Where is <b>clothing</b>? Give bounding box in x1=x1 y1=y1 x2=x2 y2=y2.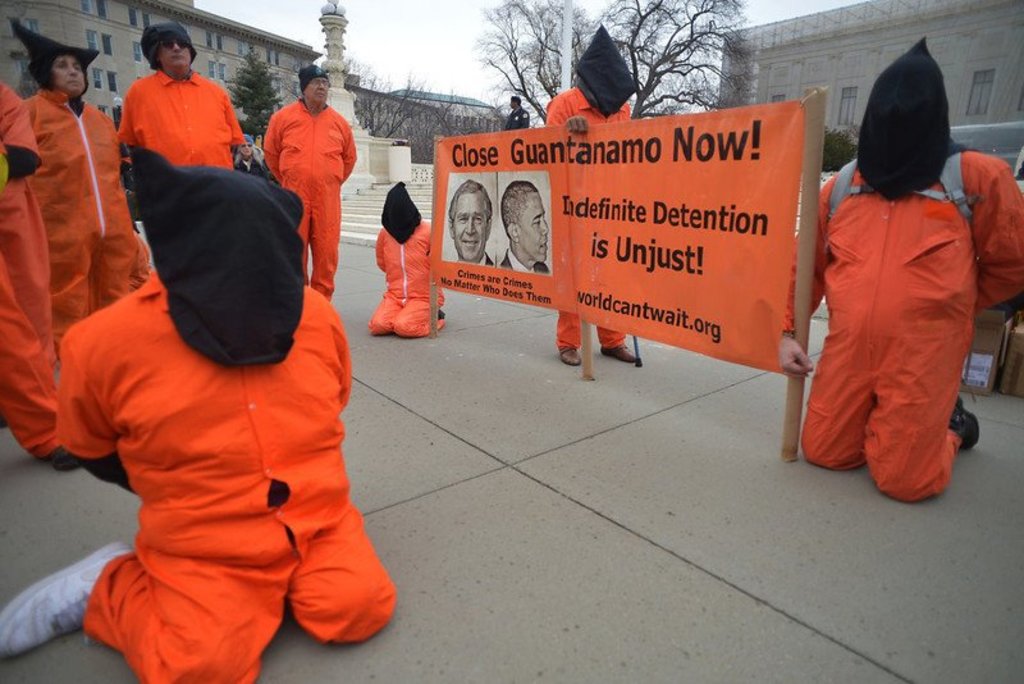
x1=260 y1=100 x2=360 y2=291.
